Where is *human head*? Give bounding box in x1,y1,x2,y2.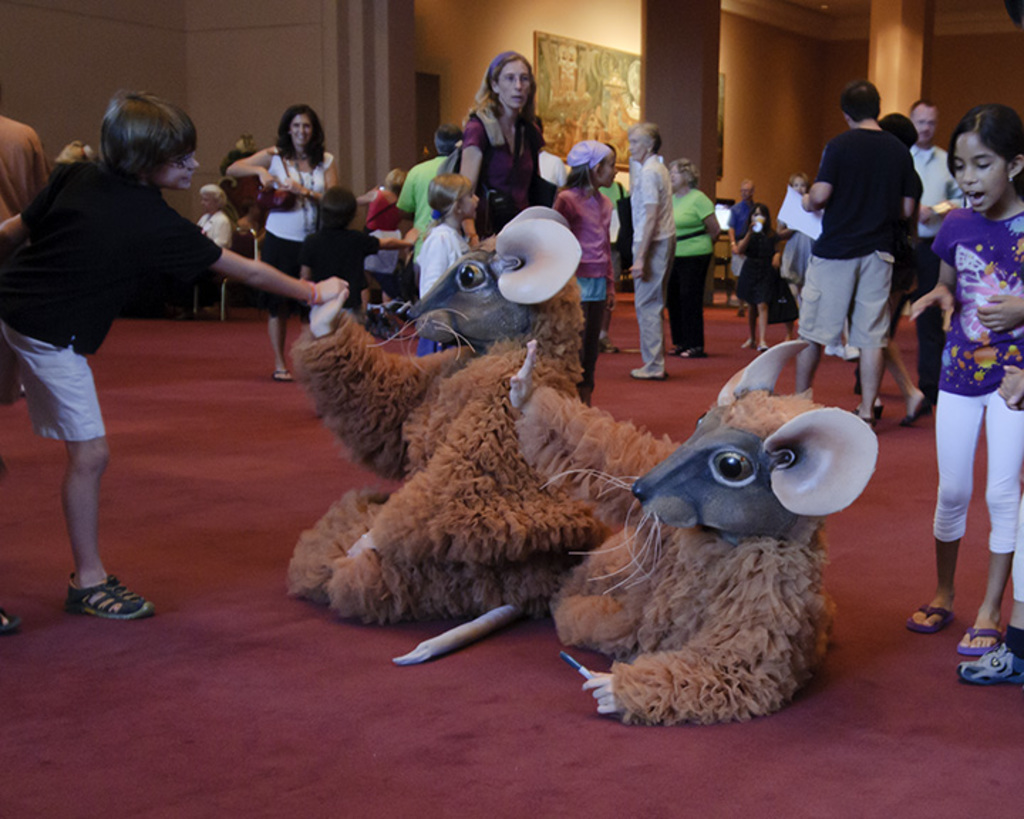
434,122,461,156.
